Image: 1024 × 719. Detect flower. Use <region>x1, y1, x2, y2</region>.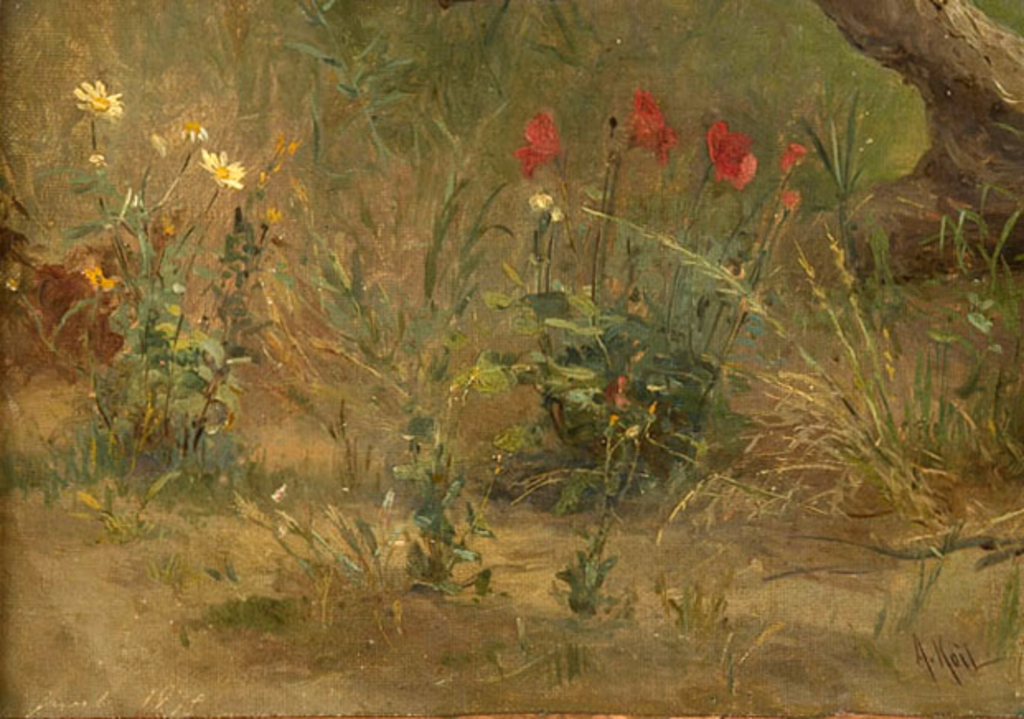
<region>630, 86, 681, 163</region>.
